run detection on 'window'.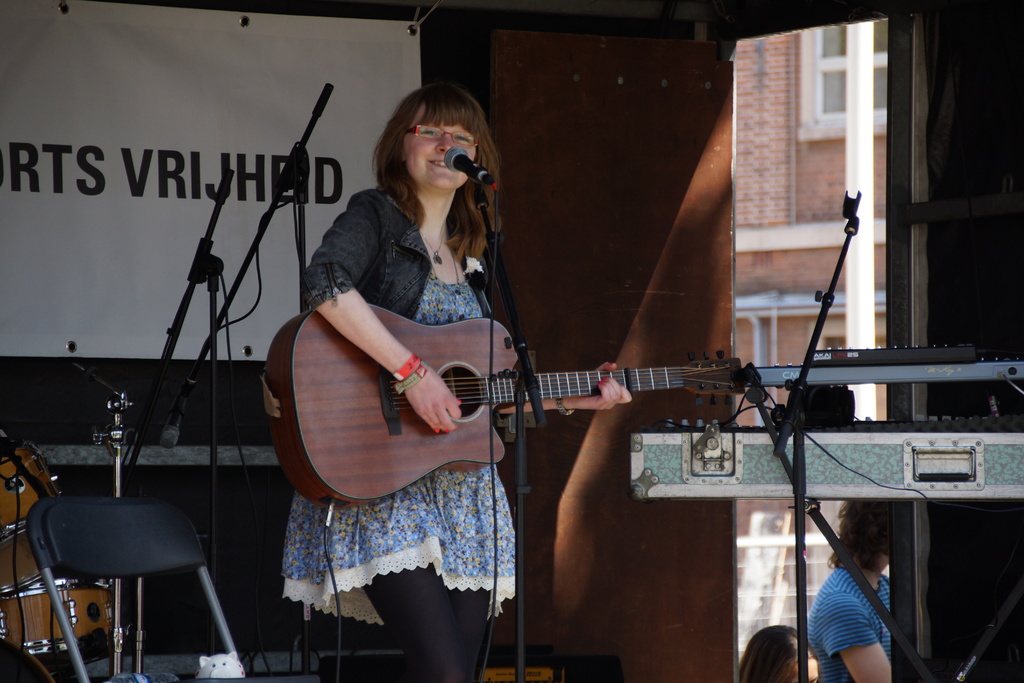
Result: 802:24:893:136.
